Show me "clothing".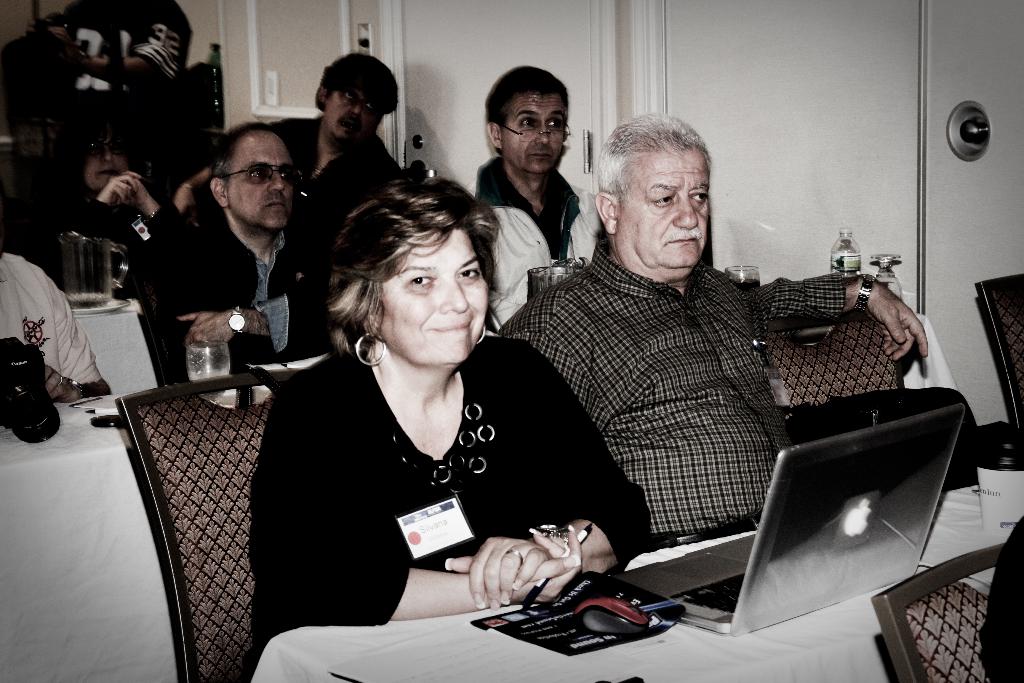
"clothing" is here: 115 207 355 377.
